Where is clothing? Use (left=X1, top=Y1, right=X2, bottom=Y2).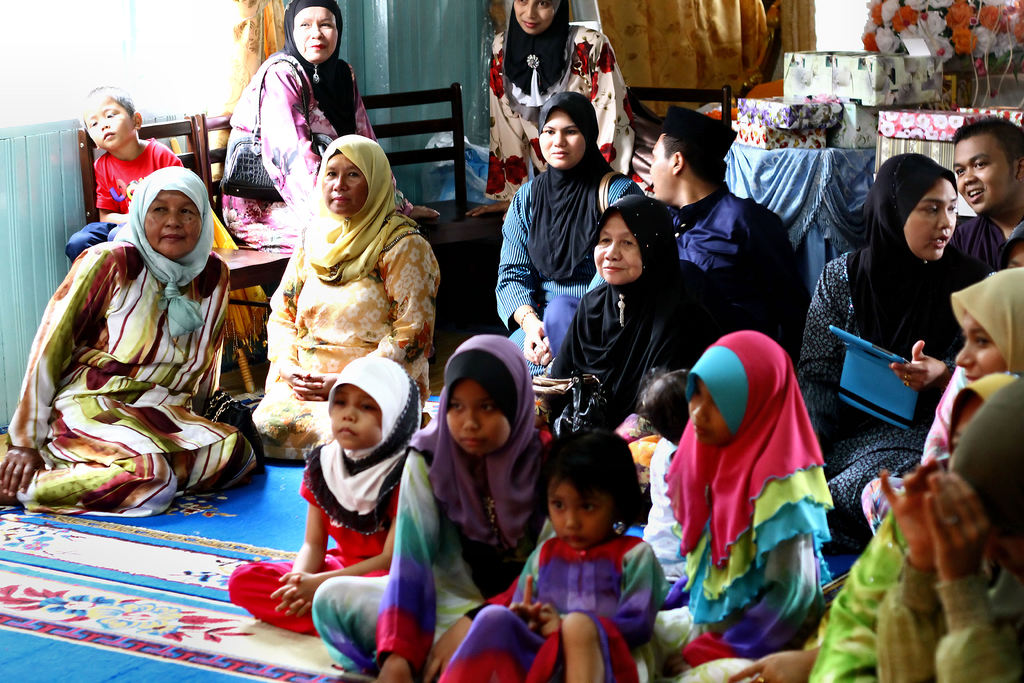
(left=856, top=261, right=1023, bottom=540).
